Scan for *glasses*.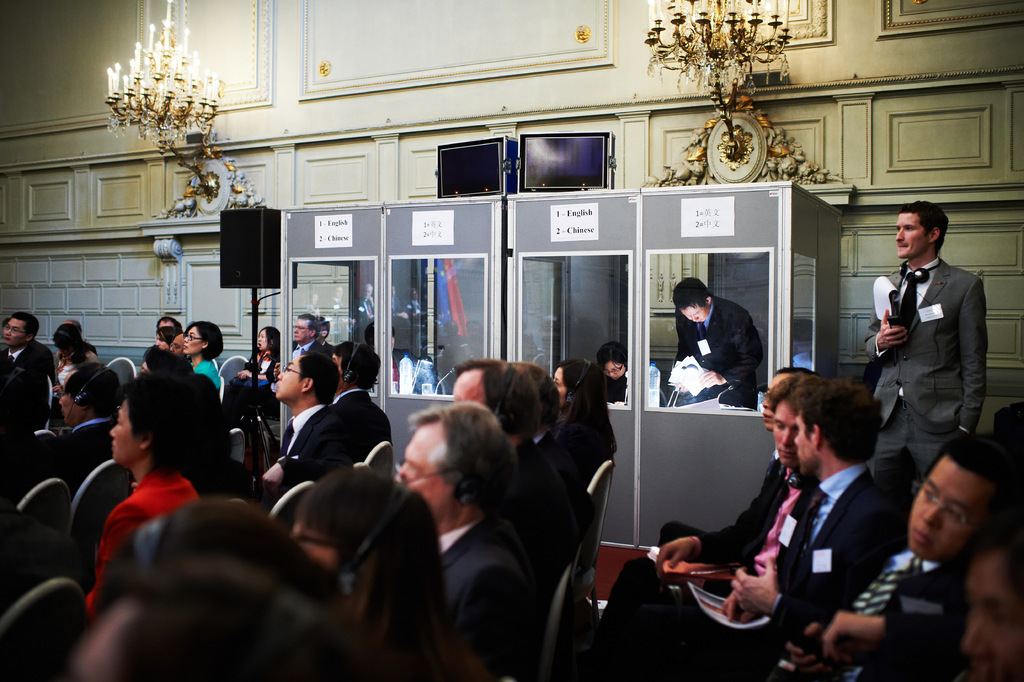
Scan result: rect(4, 322, 24, 335).
